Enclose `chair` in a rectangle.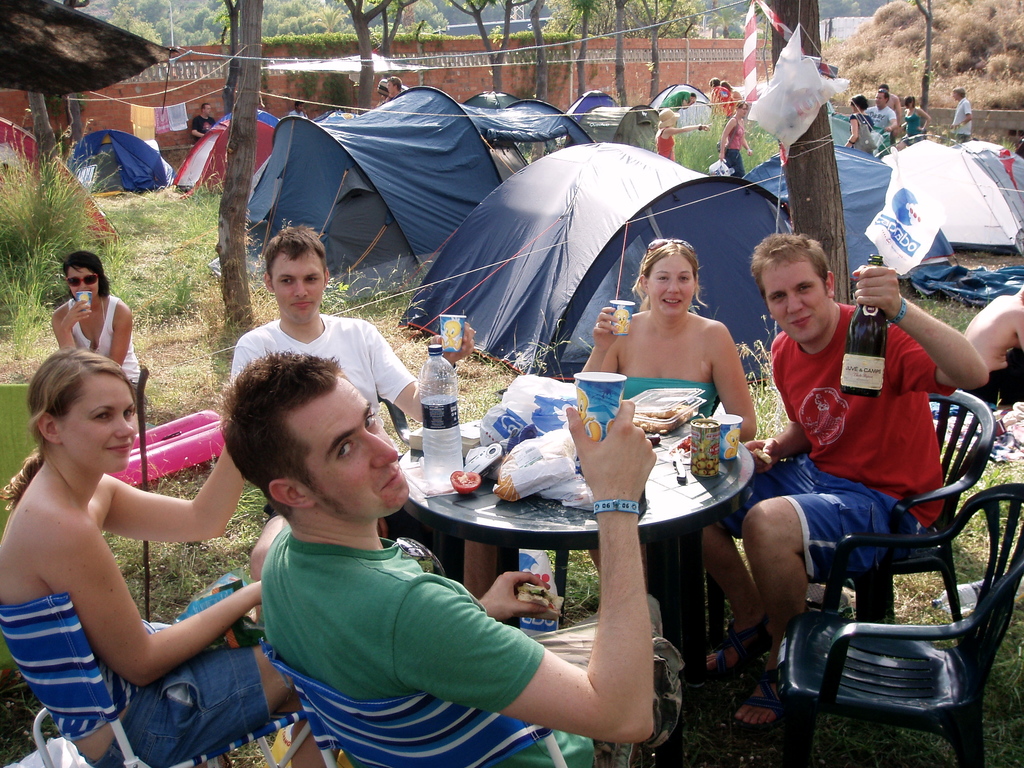
x1=805, y1=386, x2=996, y2=618.
